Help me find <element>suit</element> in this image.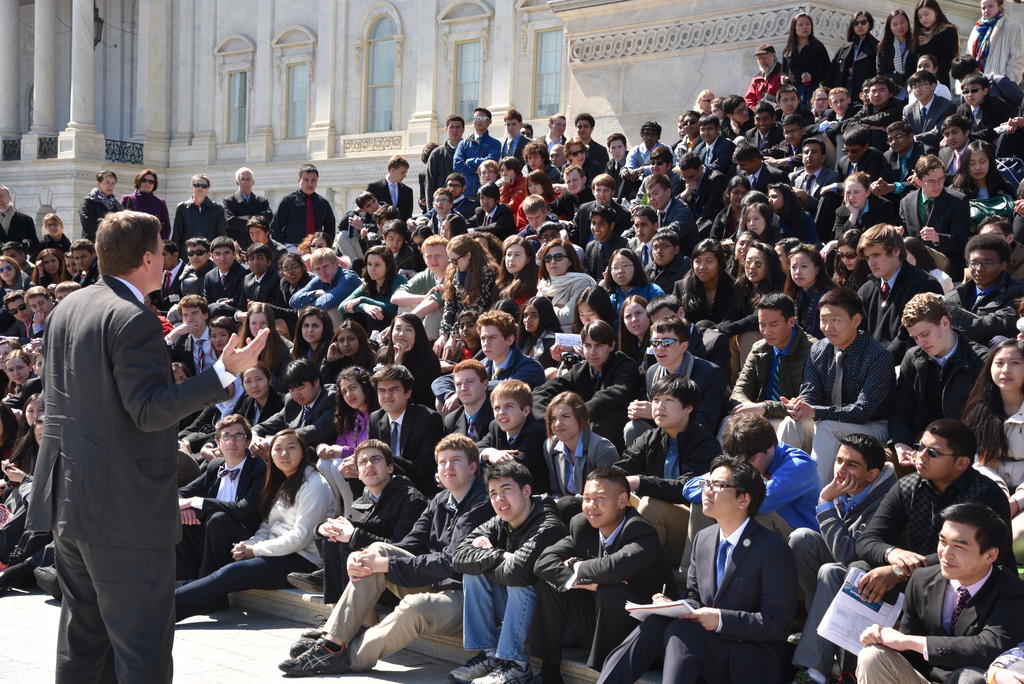
Found it: box=[252, 381, 338, 465].
